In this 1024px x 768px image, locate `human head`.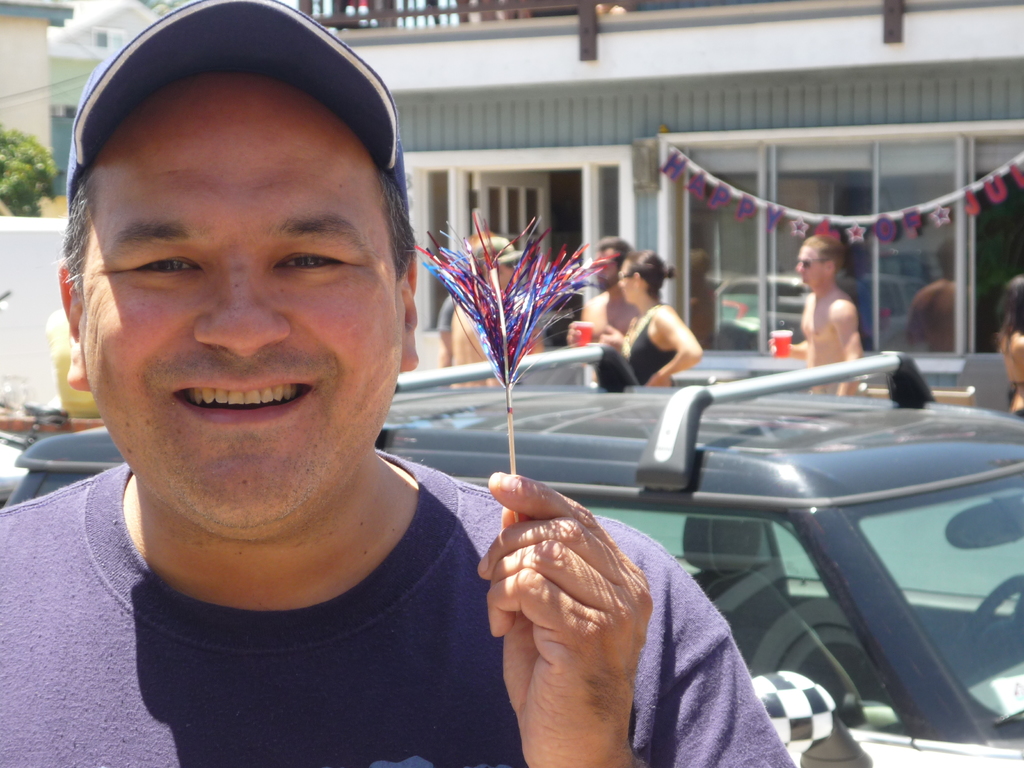
Bounding box: (473,236,520,285).
